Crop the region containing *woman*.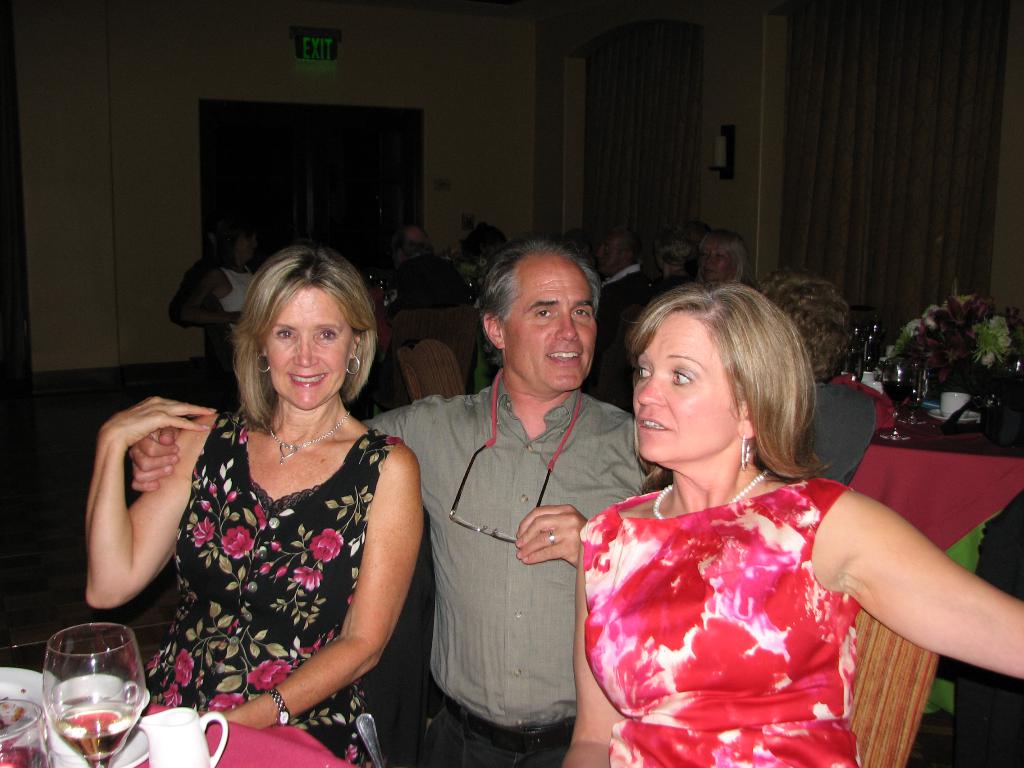
Crop region: {"left": 540, "top": 284, "right": 1018, "bottom": 767}.
